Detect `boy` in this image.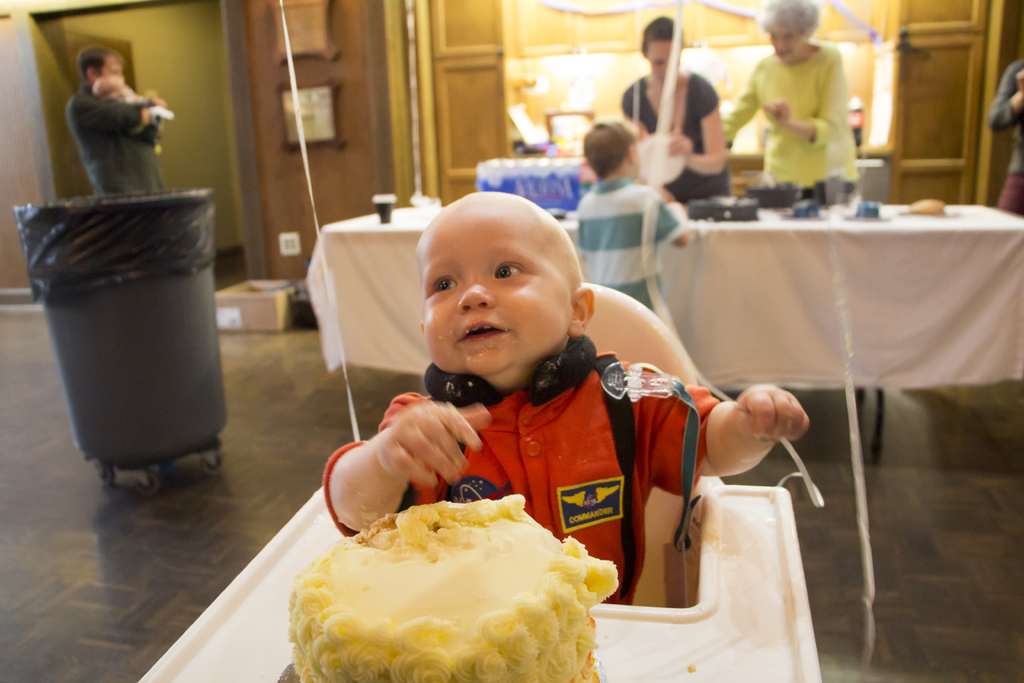
Detection: [x1=572, y1=117, x2=690, y2=324].
